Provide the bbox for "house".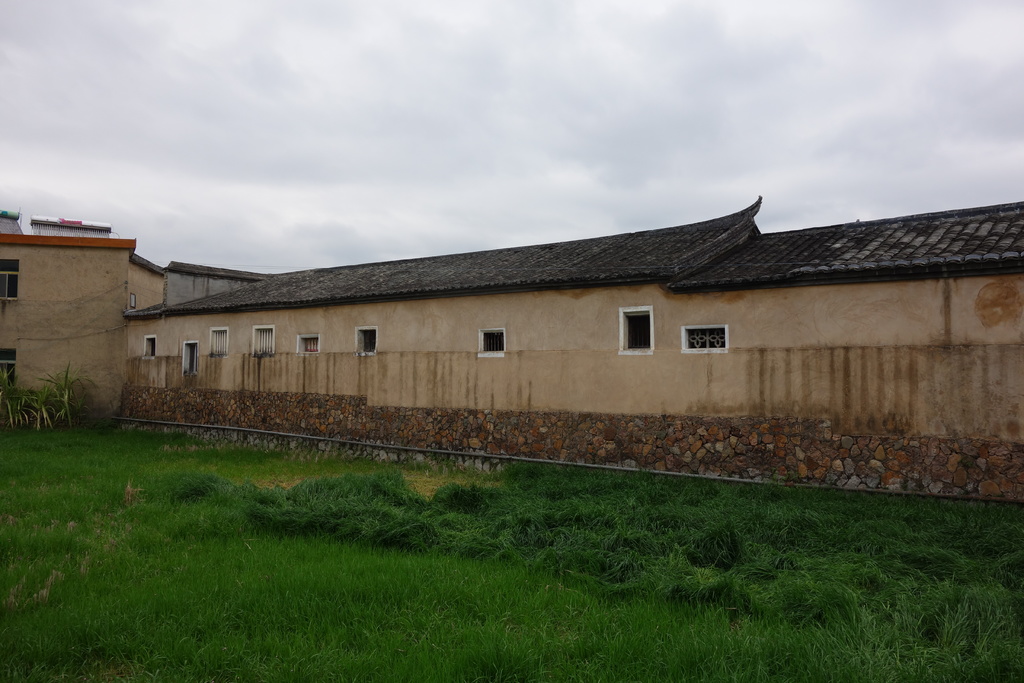
<bbox>564, 214, 774, 461</bbox>.
